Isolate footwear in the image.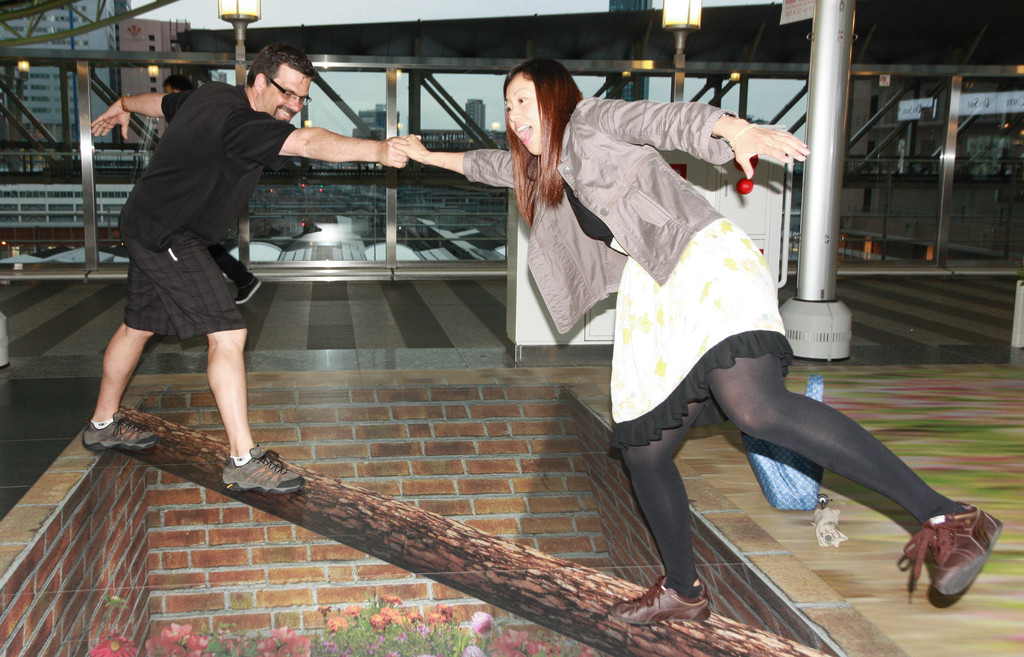
Isolated region: 222,442,305,491.
